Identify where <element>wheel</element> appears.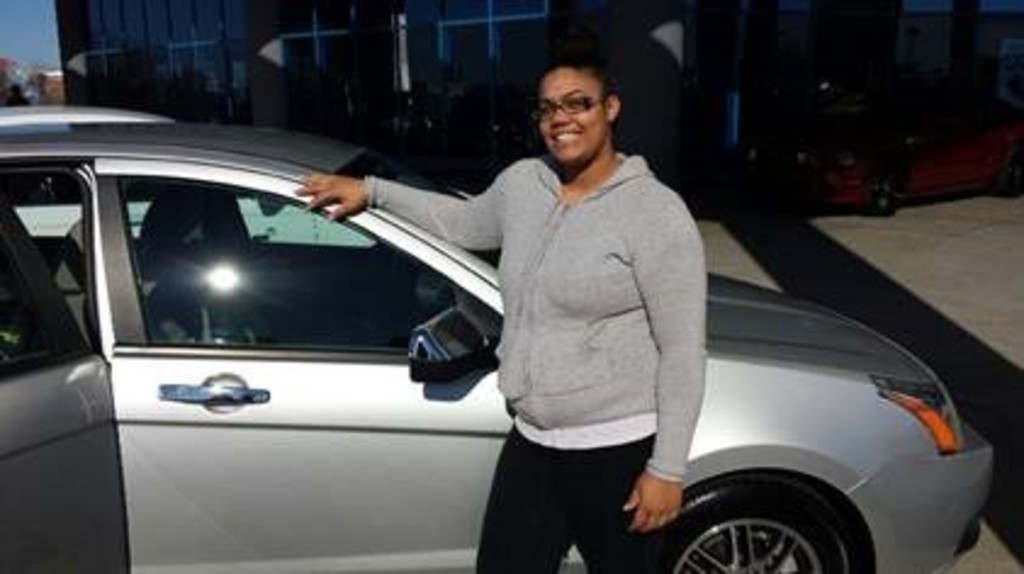
Appears at [left=671, top=484, right=878, bottom=567].
